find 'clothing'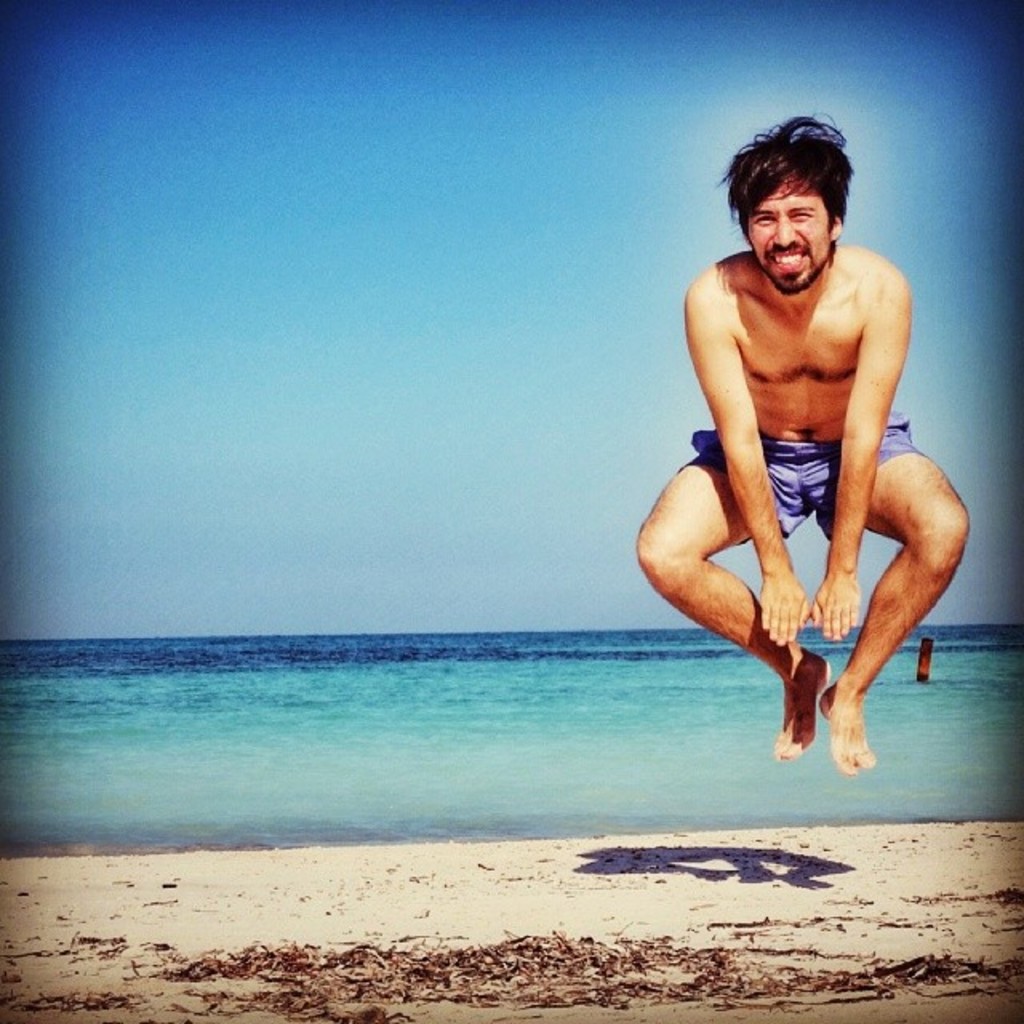
<box>682,442,918,552</box>
